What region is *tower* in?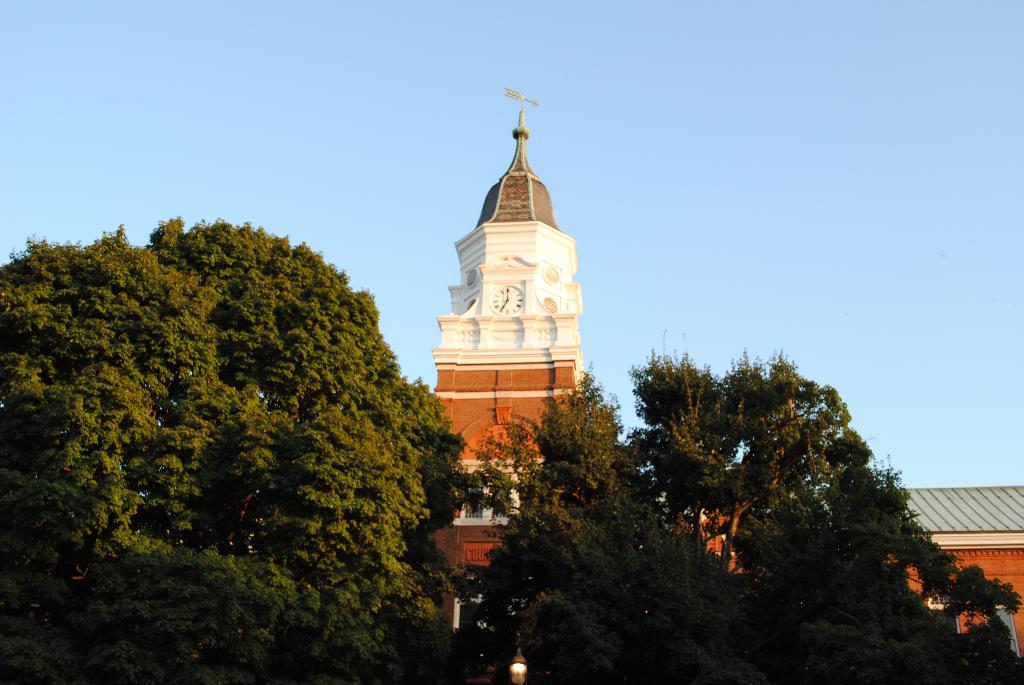
[left=423, top=97, right=598, bottom=629].
